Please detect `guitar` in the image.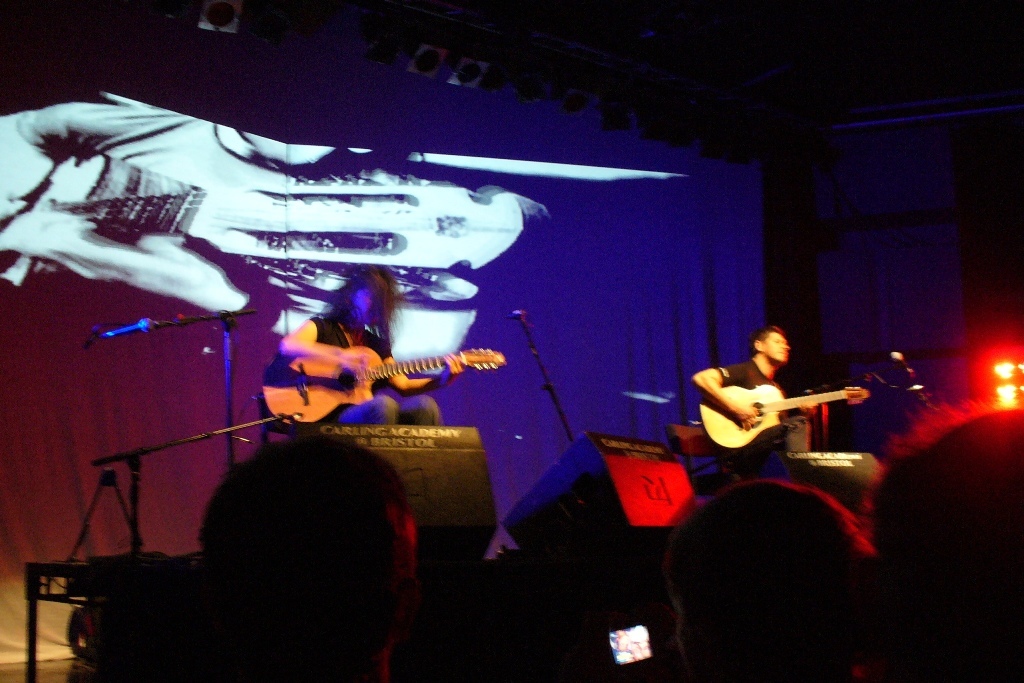
BBox(247, 341, 517, 435).
